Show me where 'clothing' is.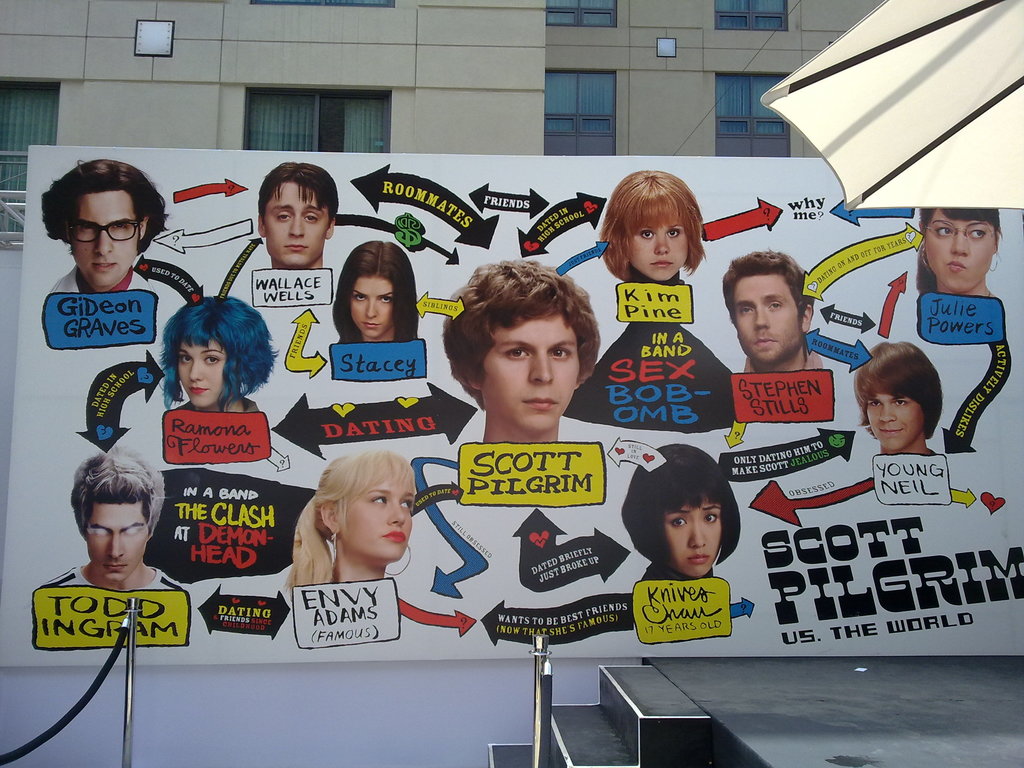
'clothing' is at left=173, top=397, right=254, bottom=419.
